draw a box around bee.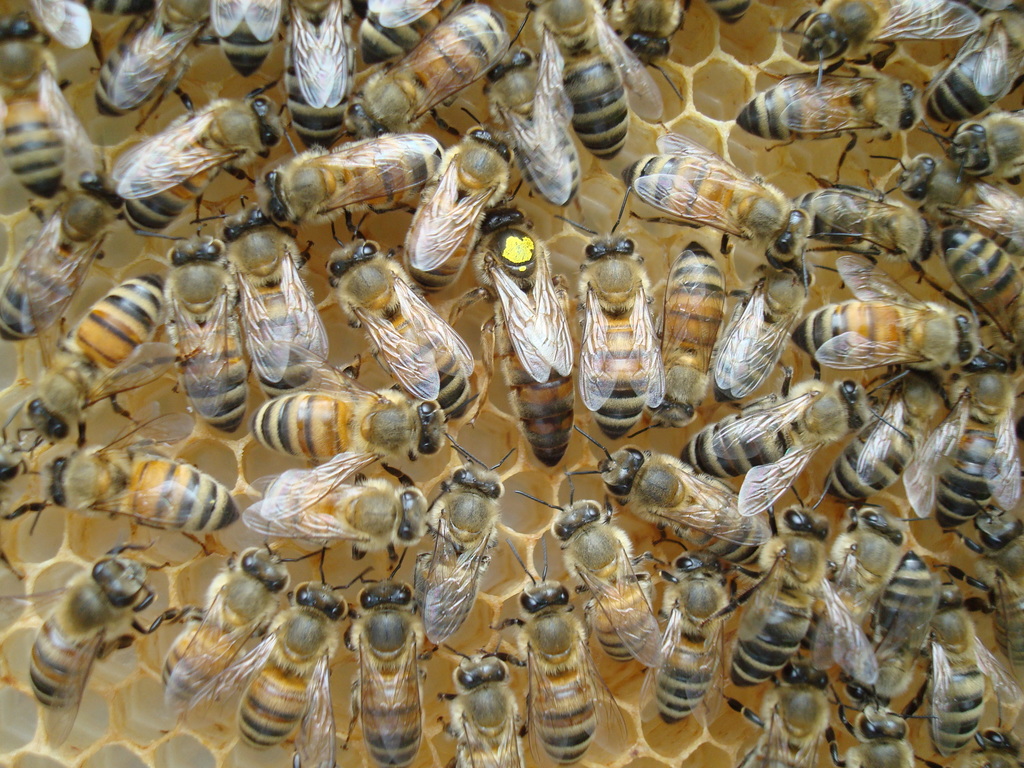
(940, 105, 1023, 178).
